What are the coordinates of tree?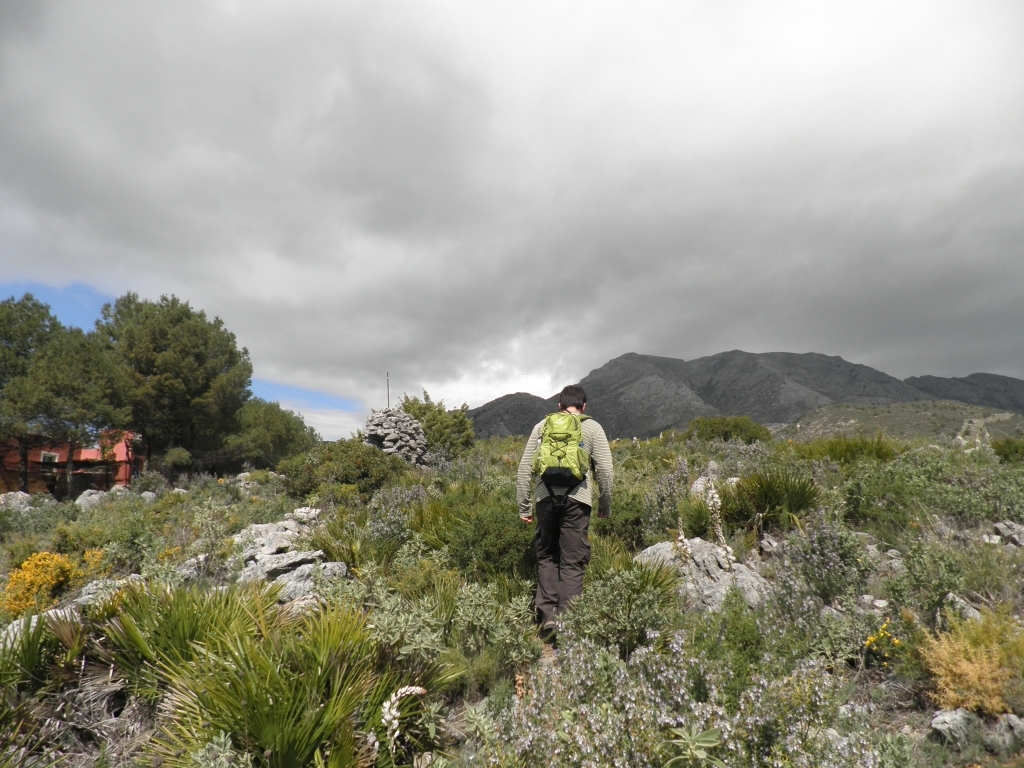
[left=81, top=279, right=259, bottom=471].
